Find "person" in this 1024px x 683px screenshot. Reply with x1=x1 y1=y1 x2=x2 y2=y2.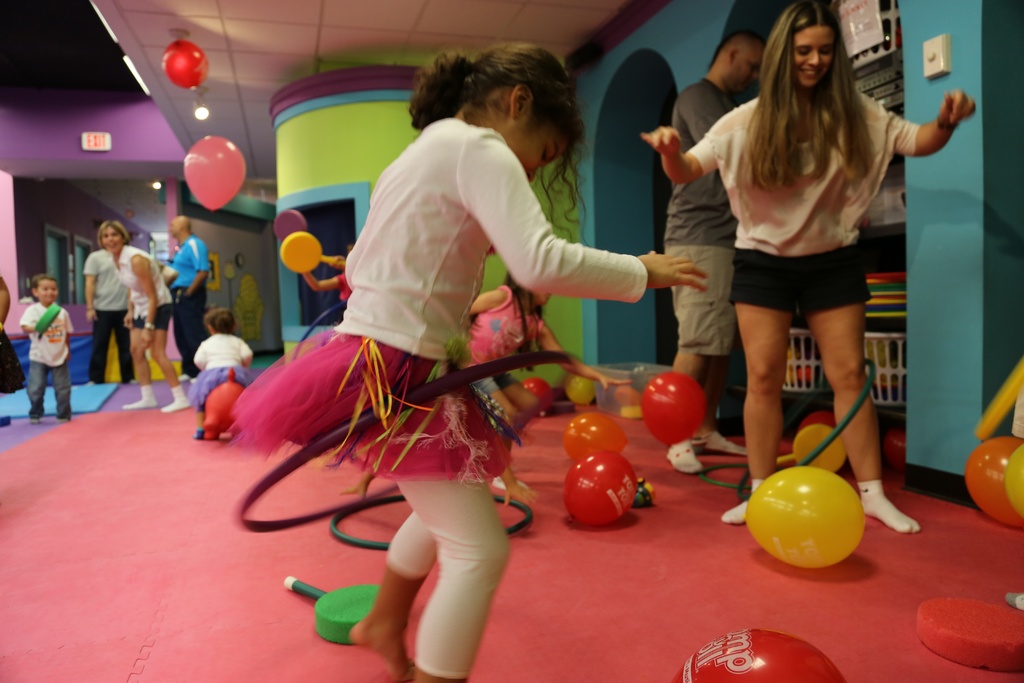
x1=230 y1=40 x2=703 y2=682.
